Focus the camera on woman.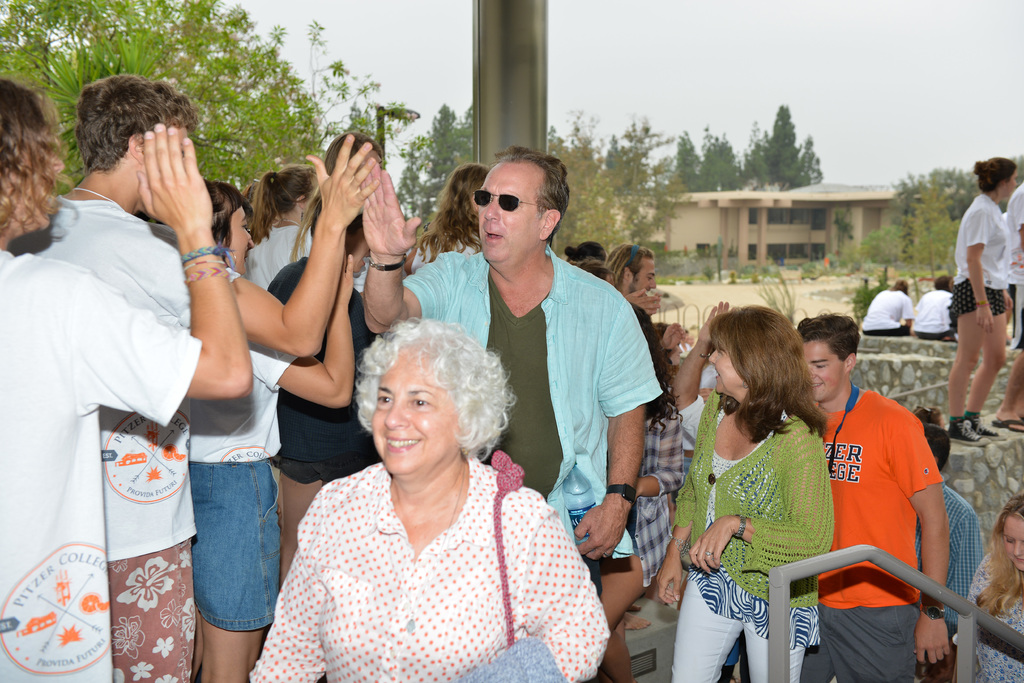
Focus region: rect(399, 164, 492, 269).
